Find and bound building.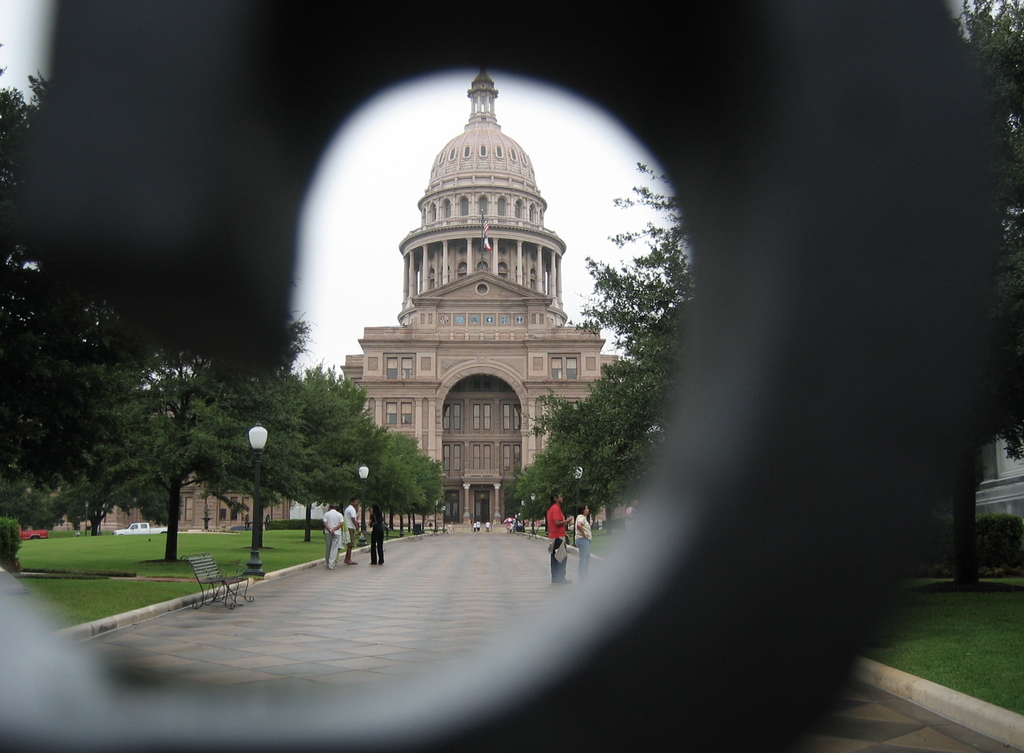
Bound: Rect(975, 432, 1023, 517).
